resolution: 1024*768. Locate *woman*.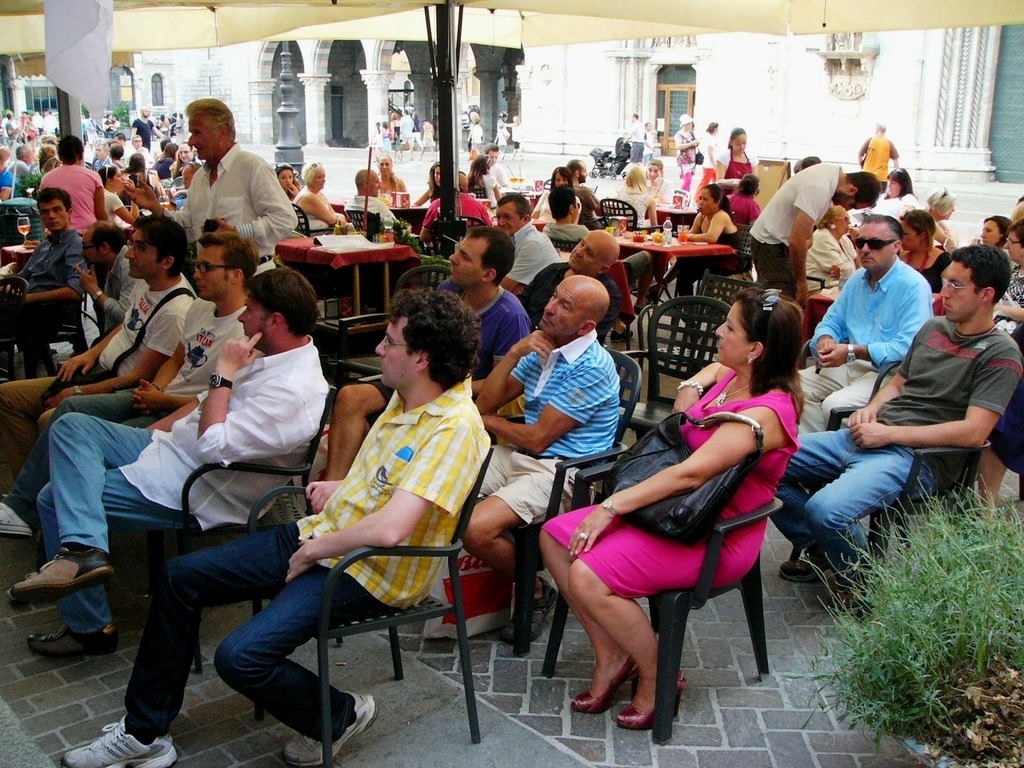
box=[897, 207, 961, 298].
